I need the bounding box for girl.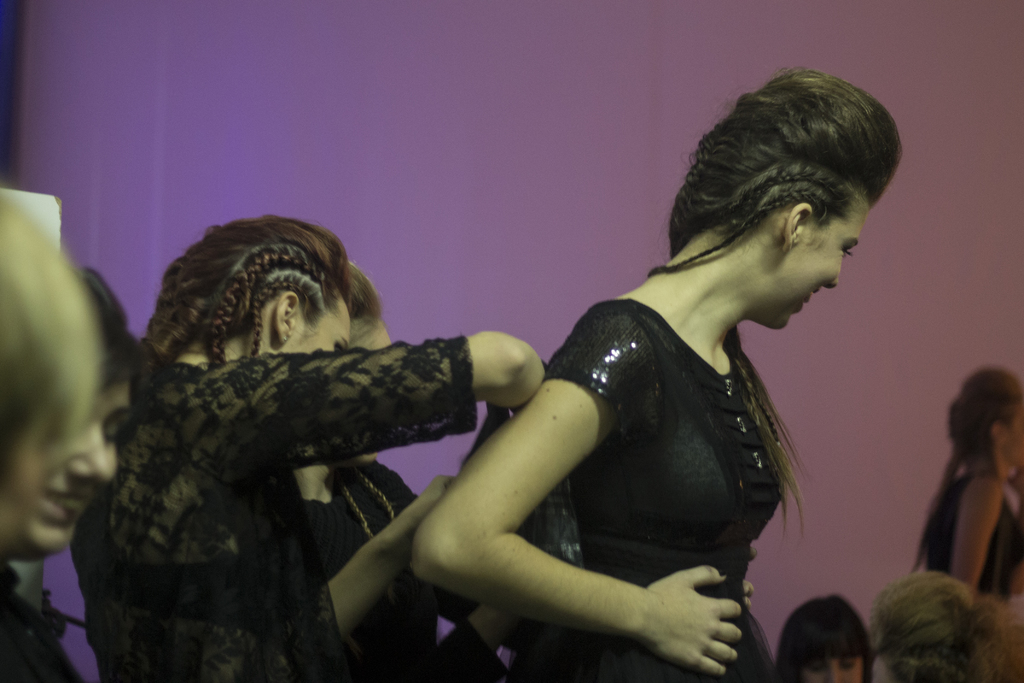
Here it is: 410/70/903/682.
